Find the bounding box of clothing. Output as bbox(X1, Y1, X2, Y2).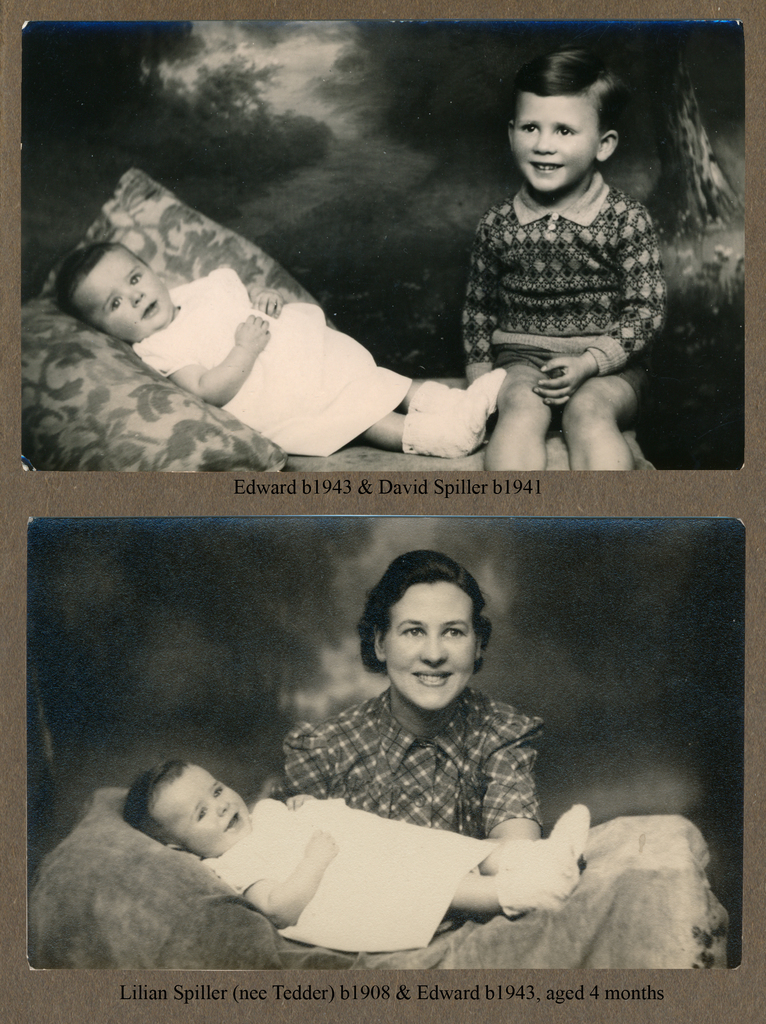
bbox(441, 120, 682, 428).
